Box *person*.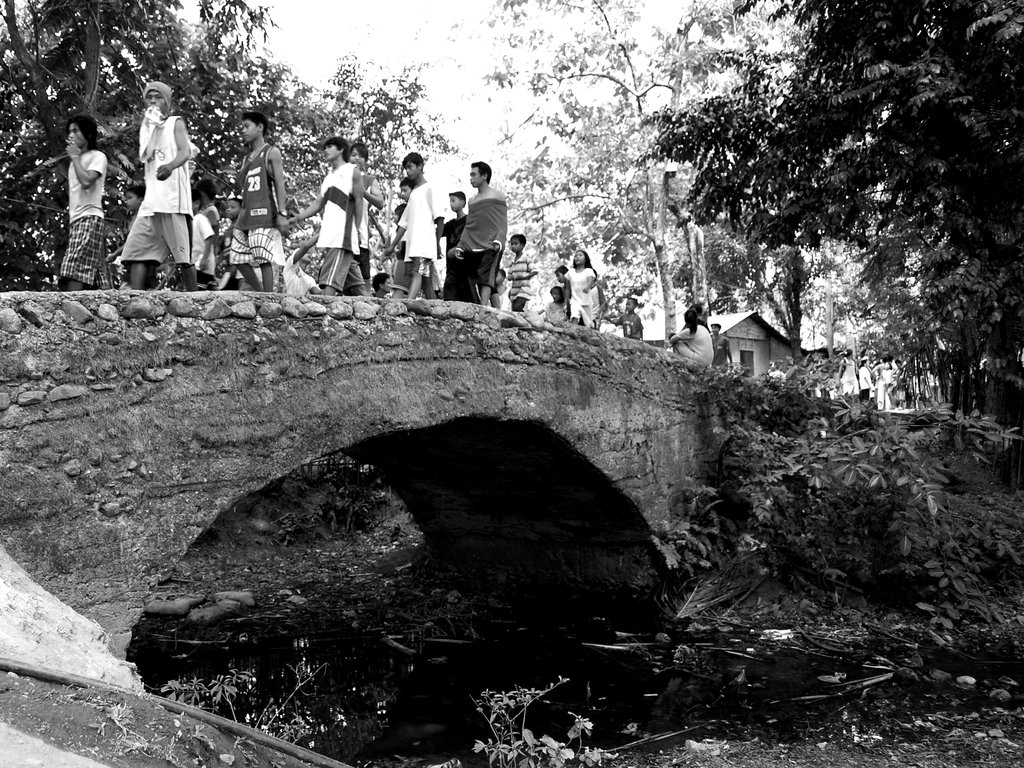
region(610, 291, 640, 338).
